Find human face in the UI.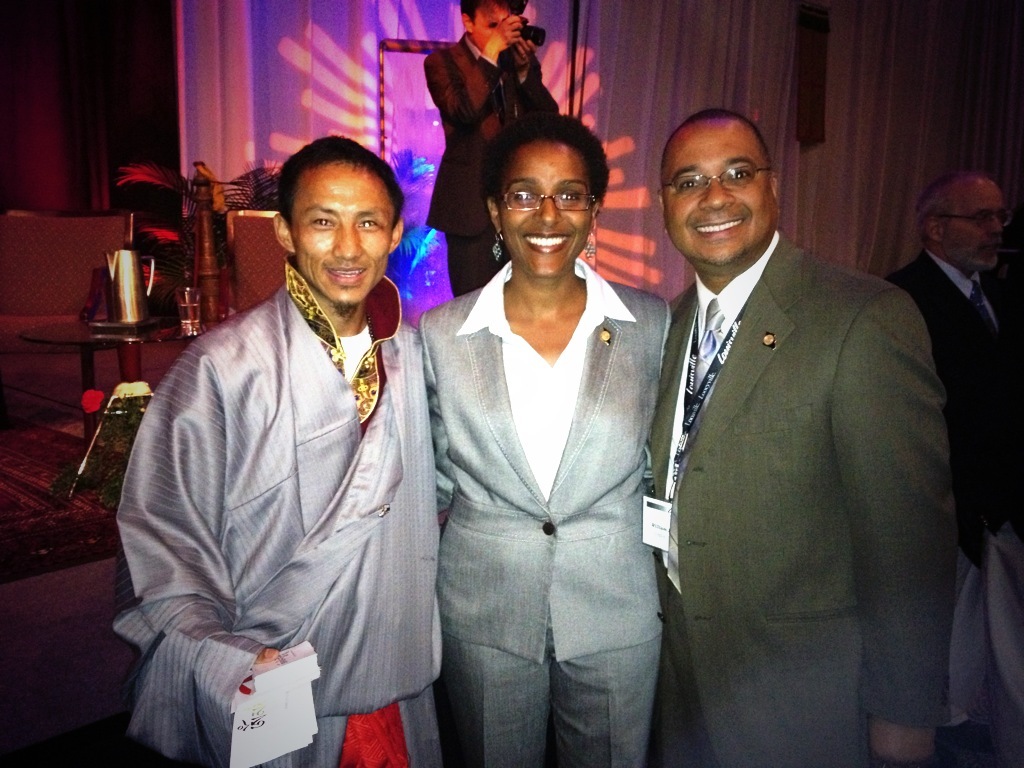
UI element at <box>666,116,774,274</box>.
